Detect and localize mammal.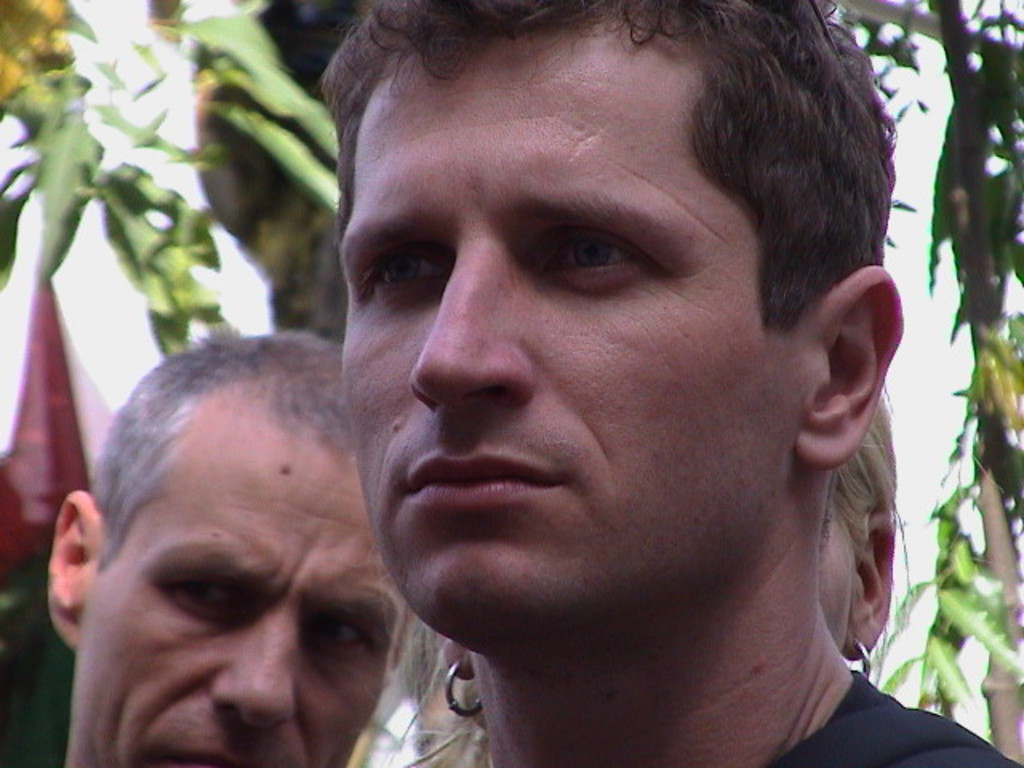
Localized at <region>389, 395, 898, 766</region>.
